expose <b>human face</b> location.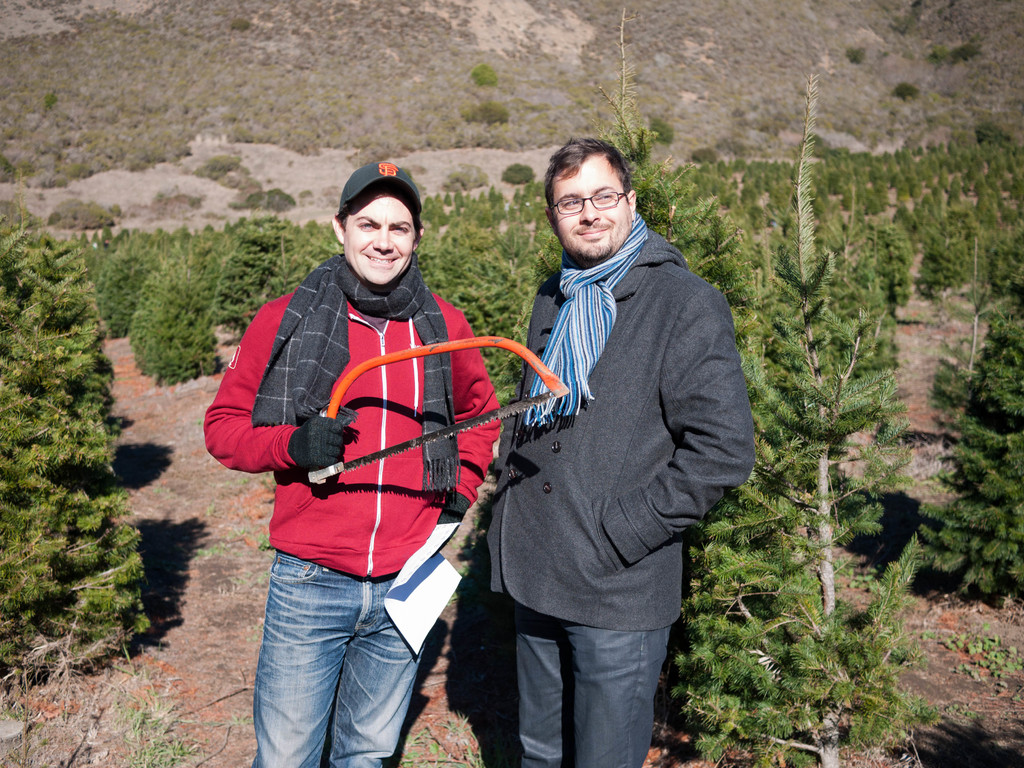
Exposed at [555,163,627,249].
